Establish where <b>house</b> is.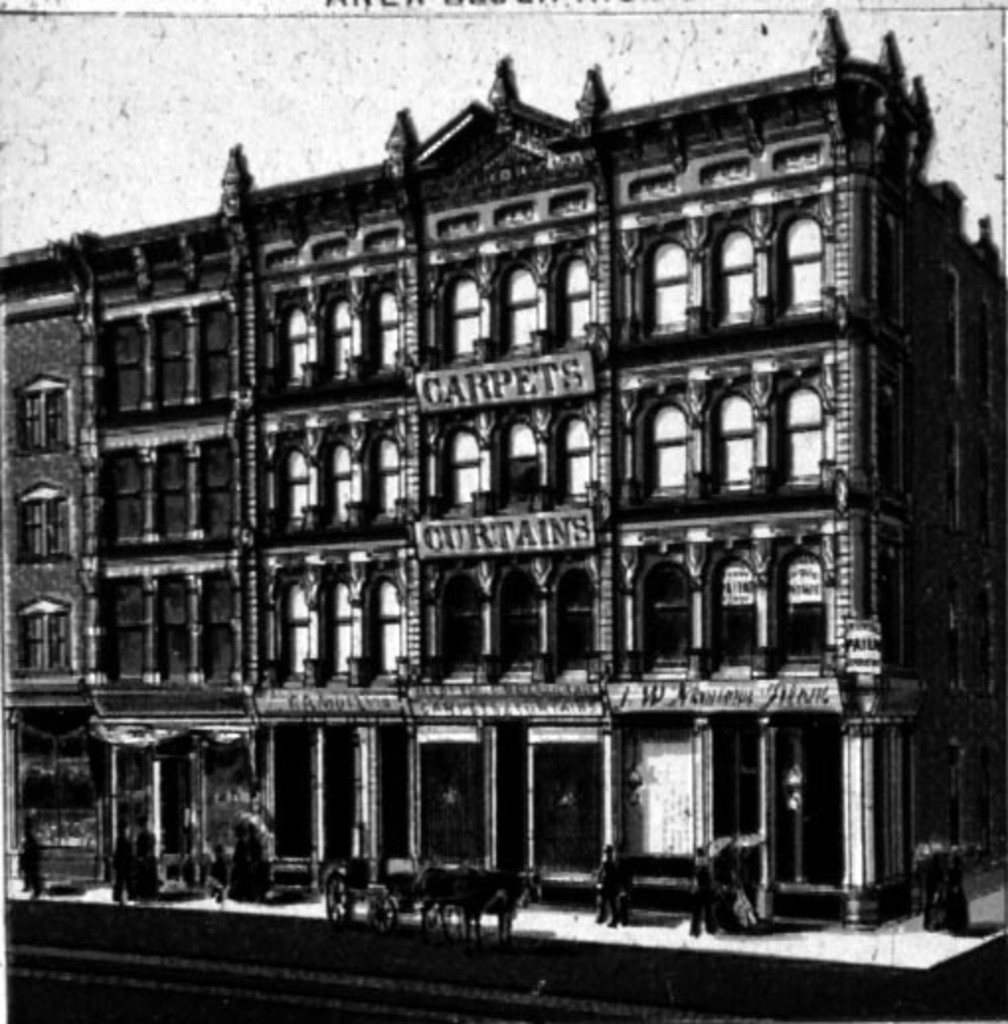
Established at locate(4, 59, 1007, 939).
